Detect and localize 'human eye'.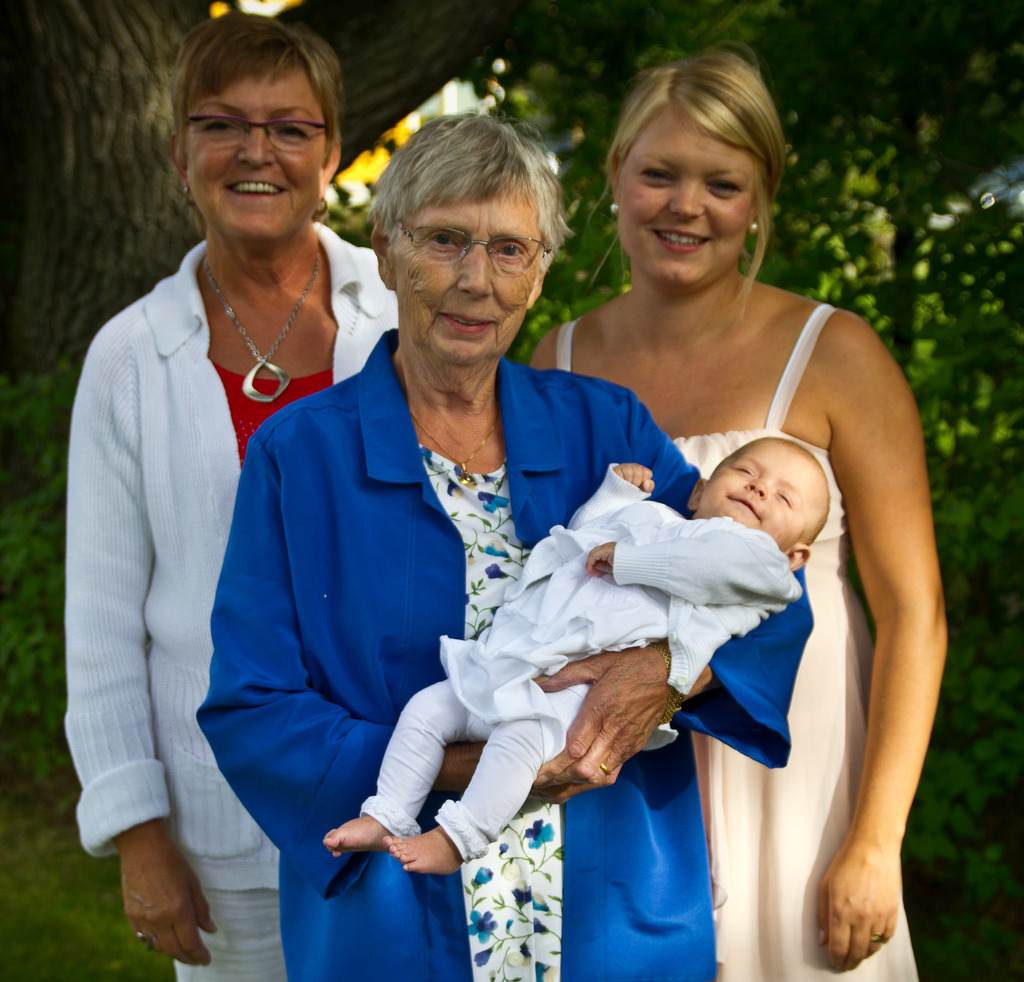
Localized at rect(491, 237, 533, 264).
